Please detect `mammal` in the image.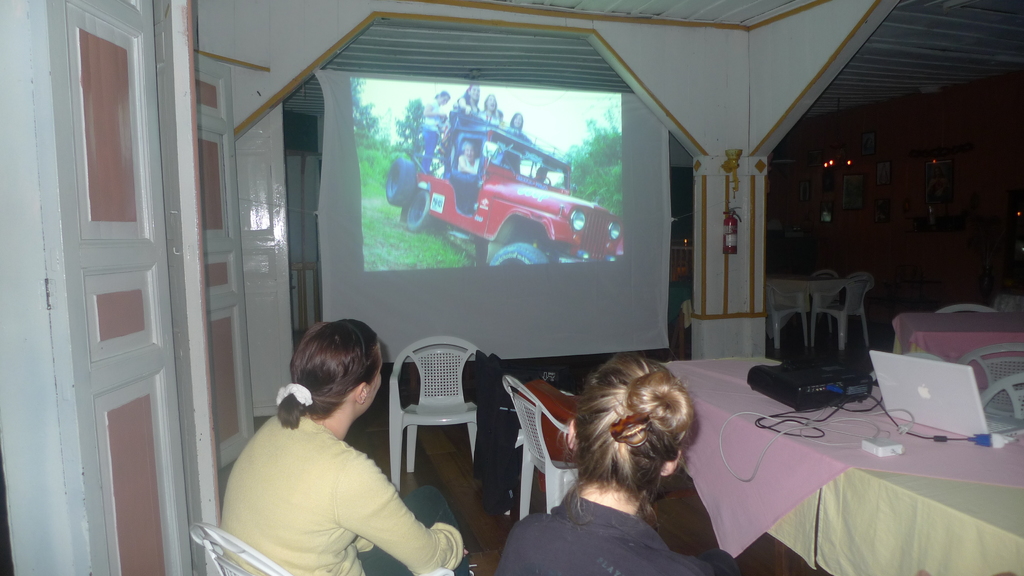
[left=512, top=346, right=745, bottom=561].
